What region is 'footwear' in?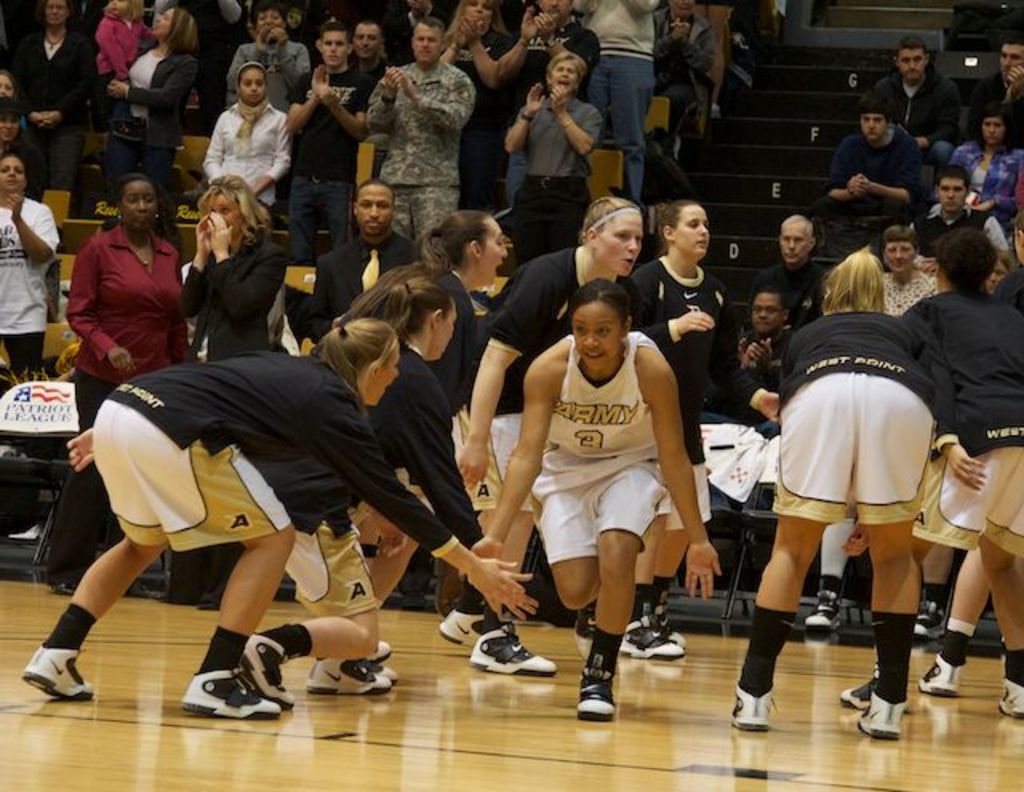
[626, 619, 690, 658].
